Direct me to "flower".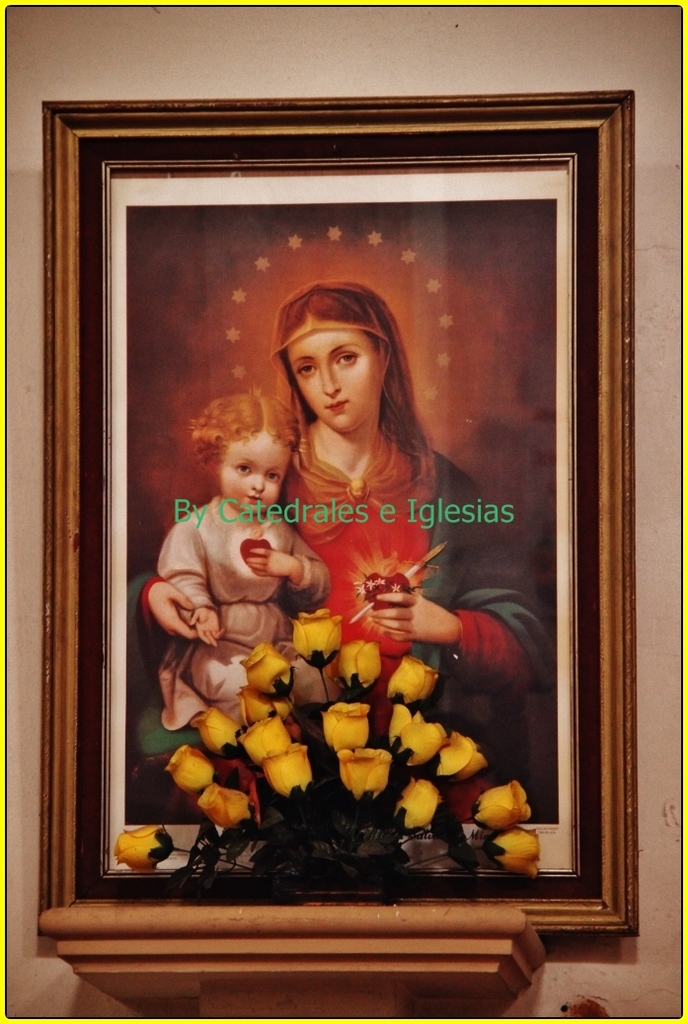
Direction: 238:710:294:765.
